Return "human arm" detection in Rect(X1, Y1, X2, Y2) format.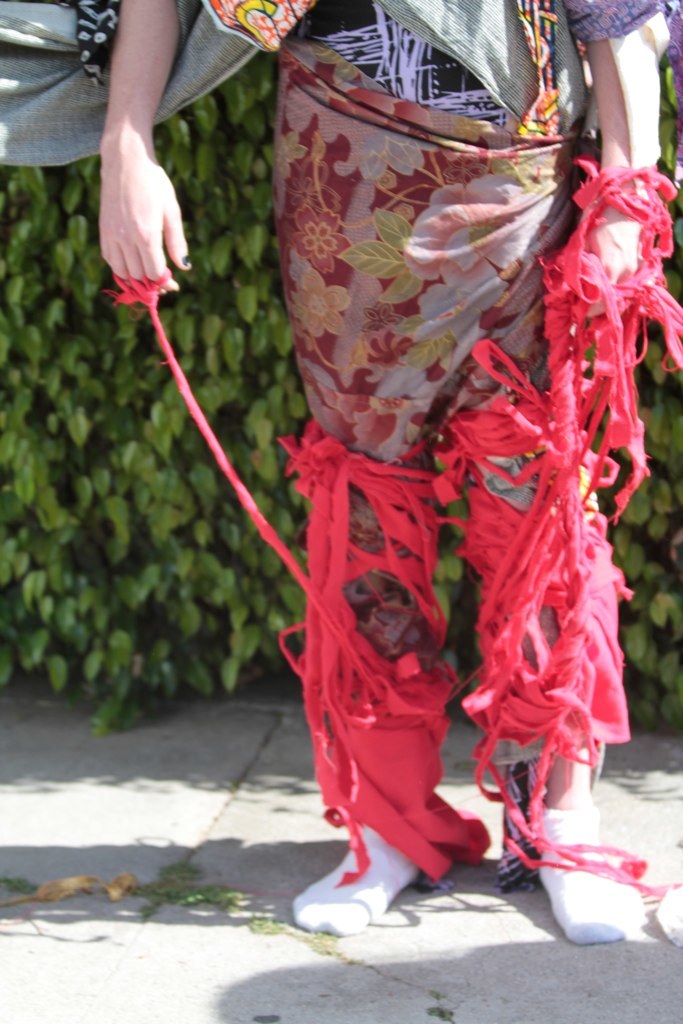
Rect(80, 0, 208, 286).
